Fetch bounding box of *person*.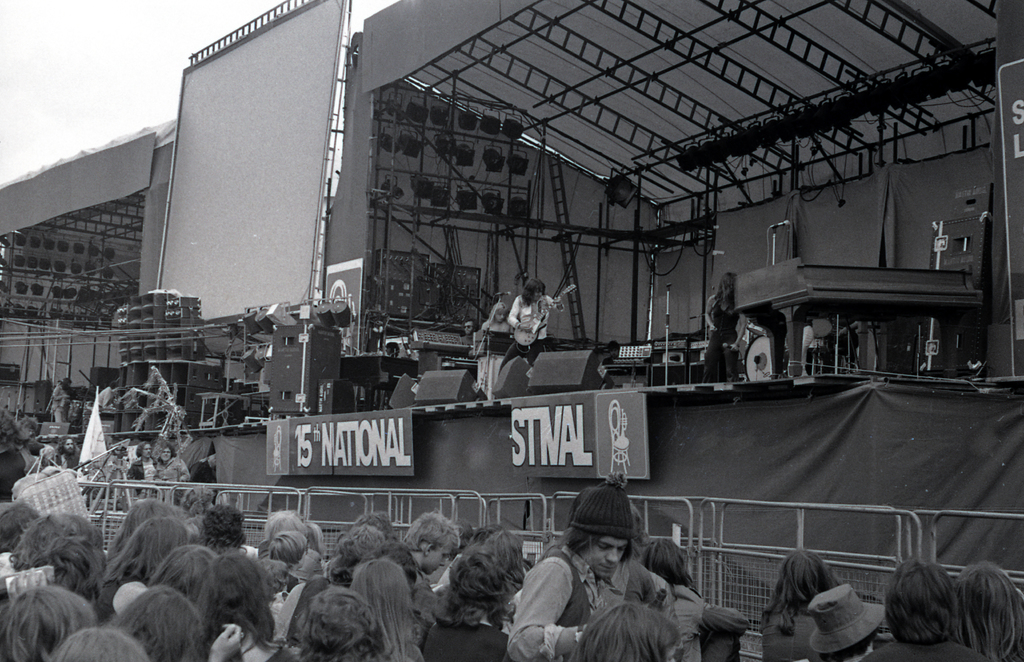
Bbox: pyautogui.locateOnScreen(155, 443, 190, 504).
